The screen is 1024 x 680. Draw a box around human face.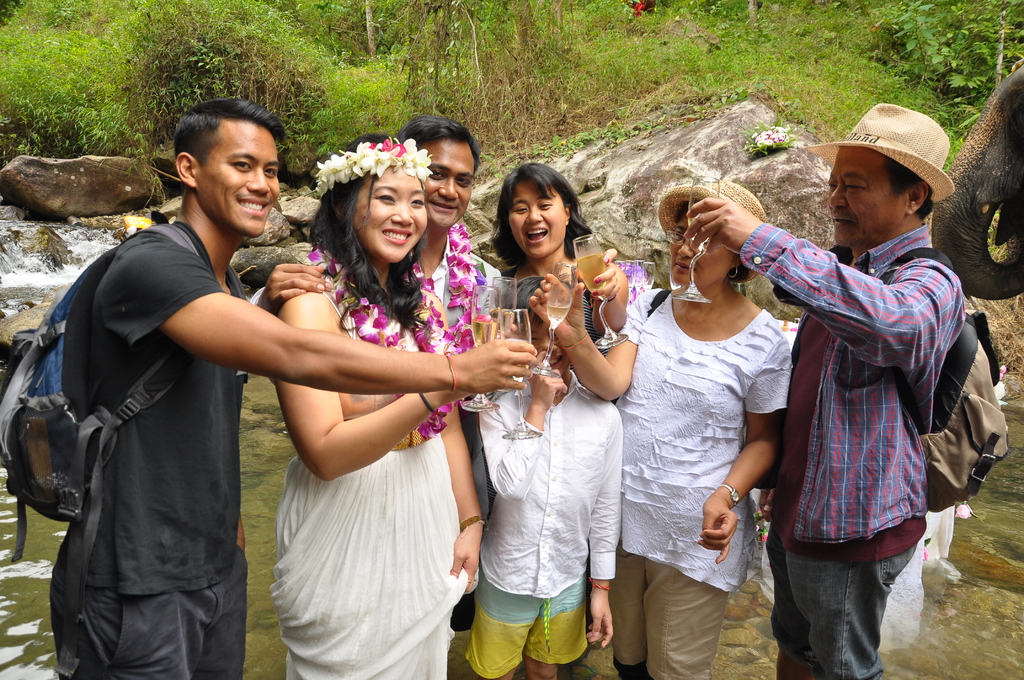
bbox=(669, 215, 733, 291).
